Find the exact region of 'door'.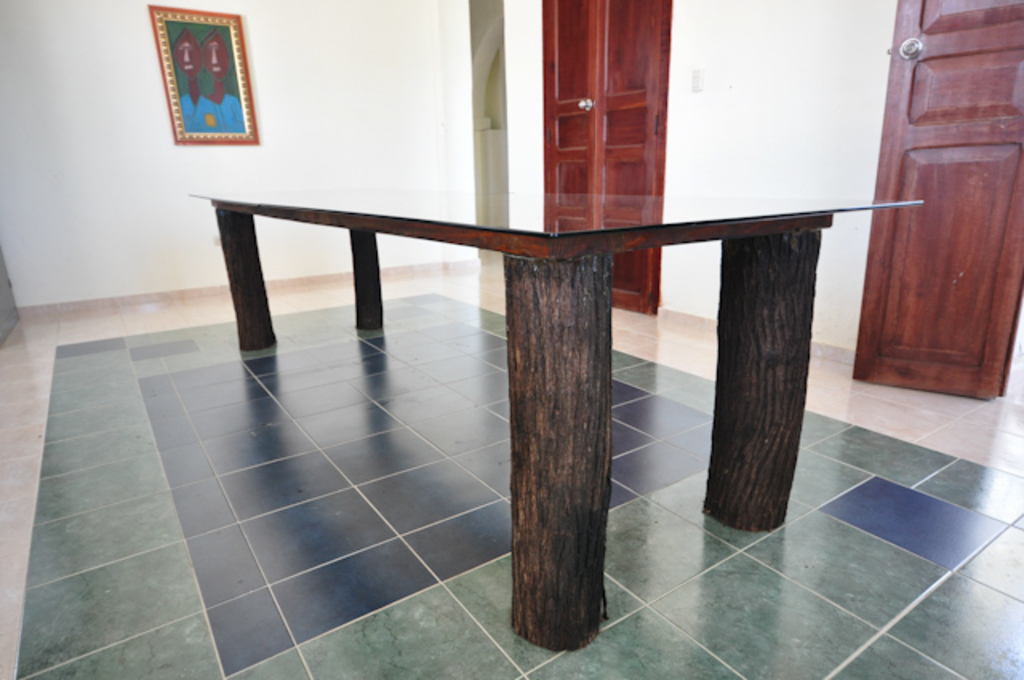
Exact region: locate(541, 0, 675, 314).
